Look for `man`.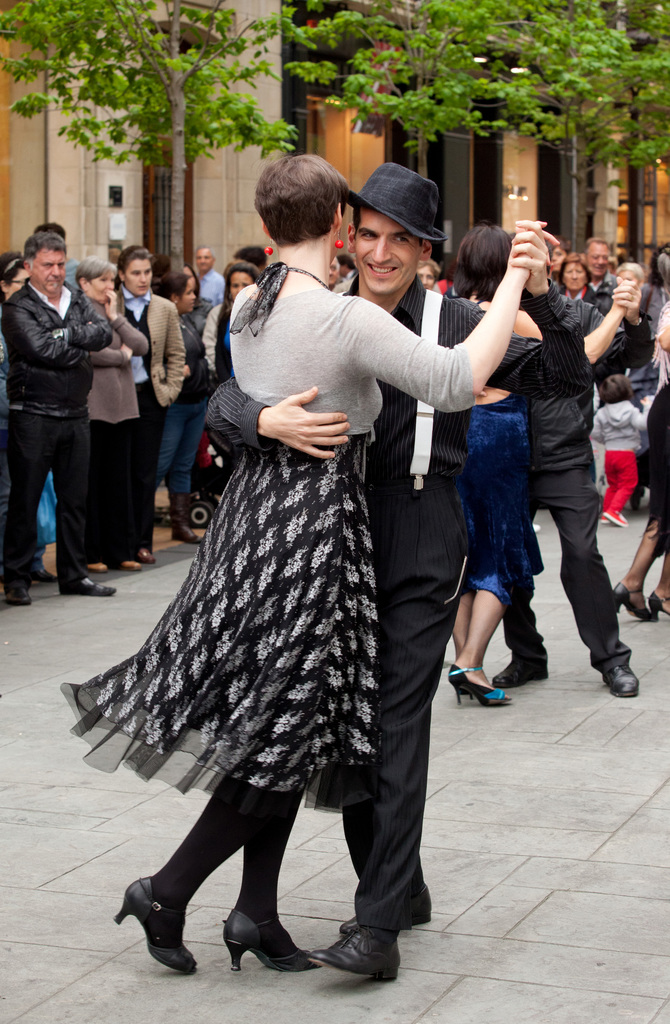
Found: 195,250,223,295.
